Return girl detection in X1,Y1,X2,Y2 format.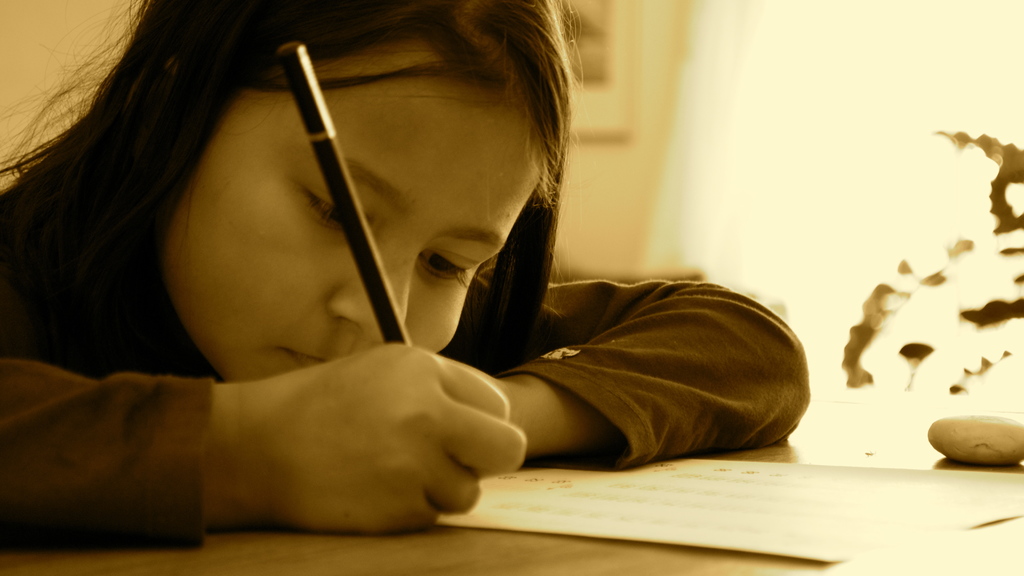
0,0,809,552.
